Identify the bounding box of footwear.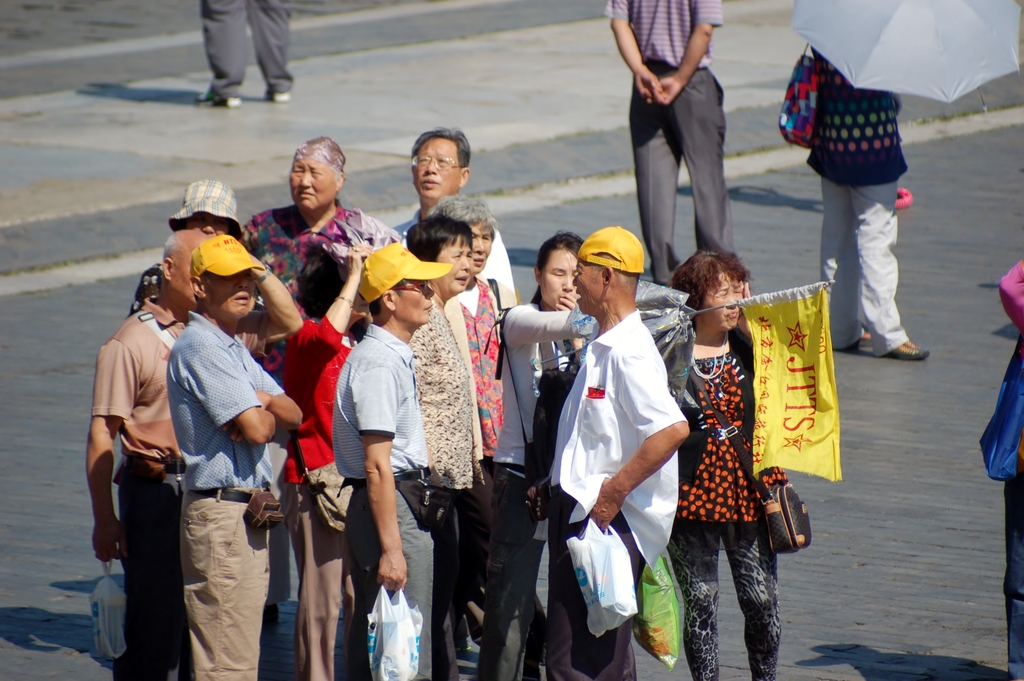
Rect(854, 327, 872, 347).
